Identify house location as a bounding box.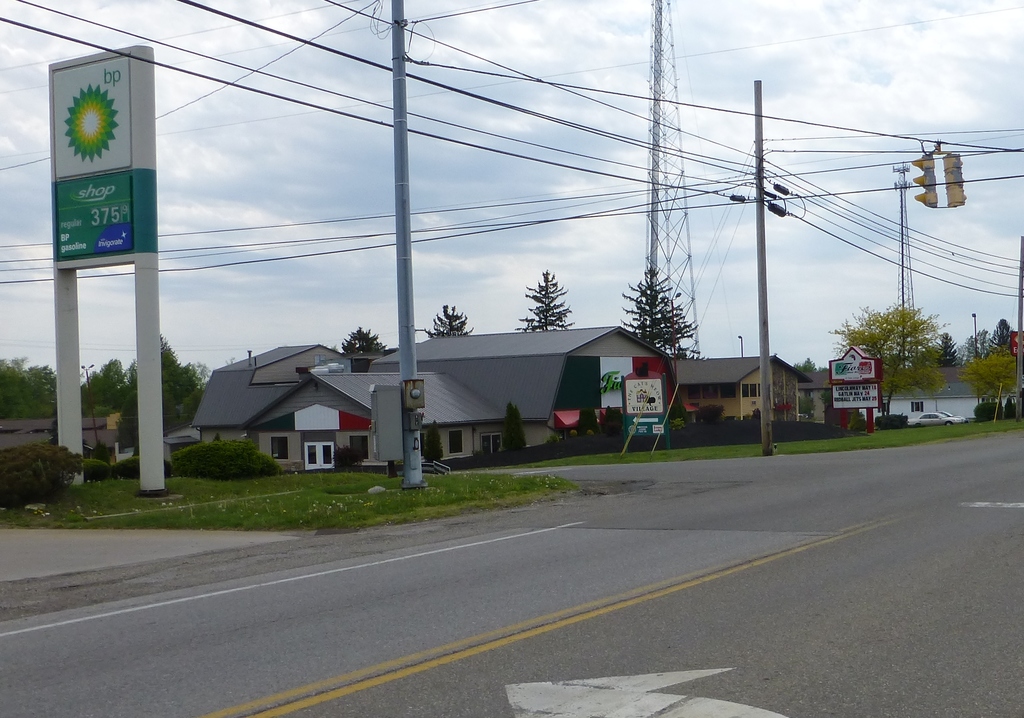
<box>860,384,1015,427</box>.
